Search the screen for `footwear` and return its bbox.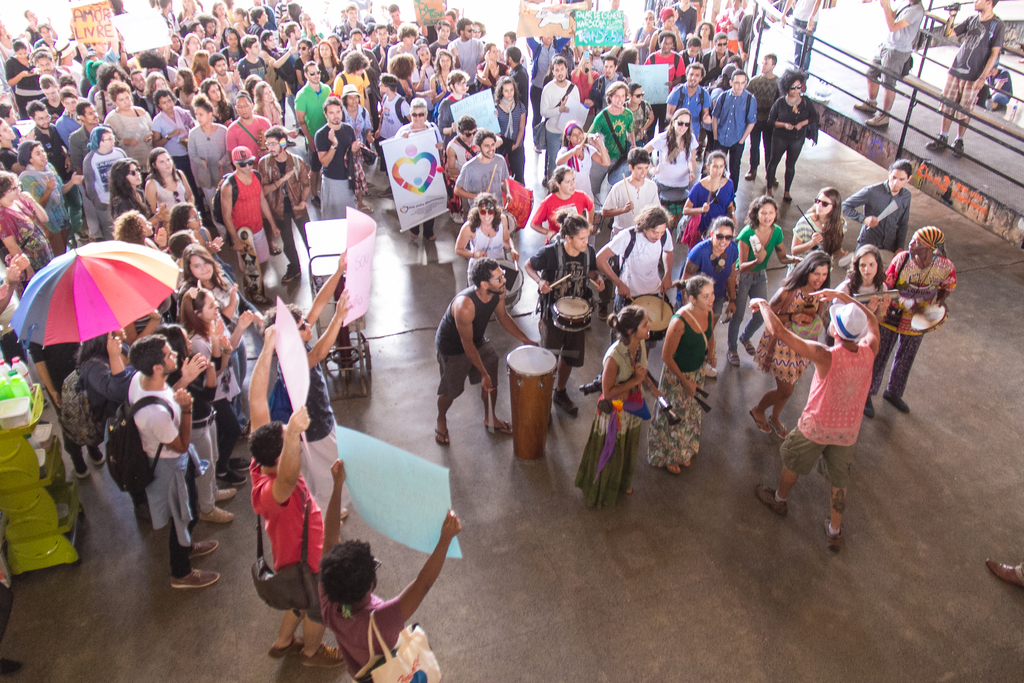
Found: 170:572:215:588.
